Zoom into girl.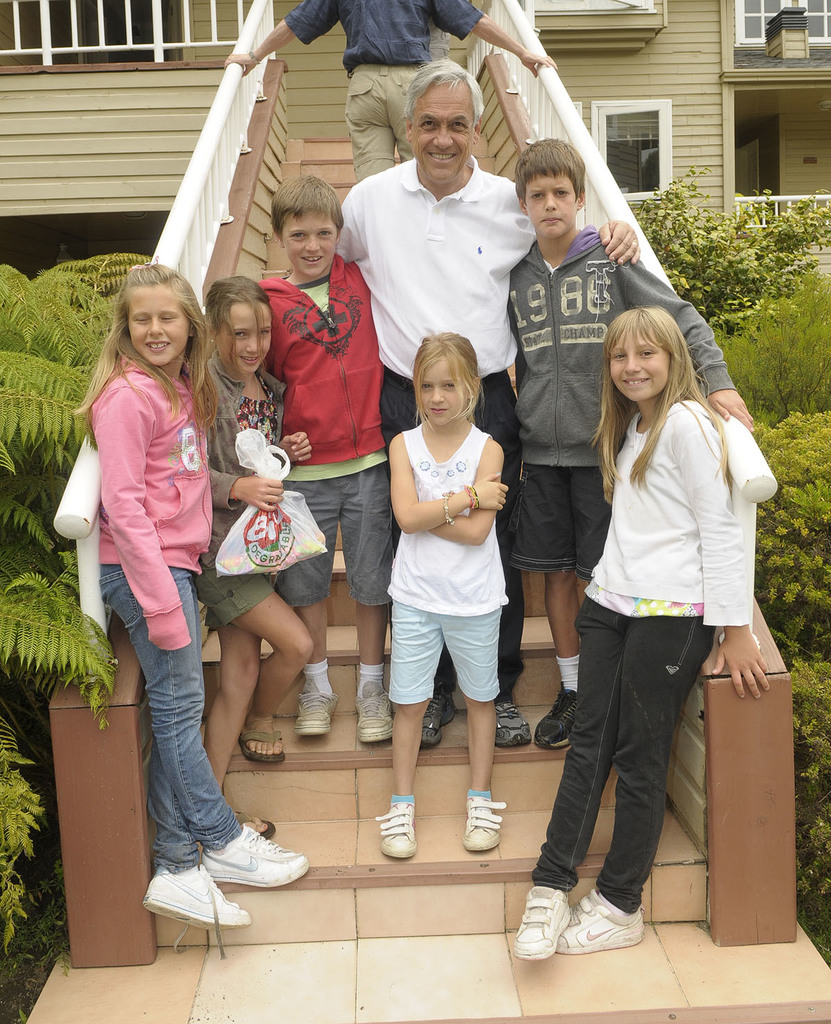
Zoom target: (376,329,508,857).
